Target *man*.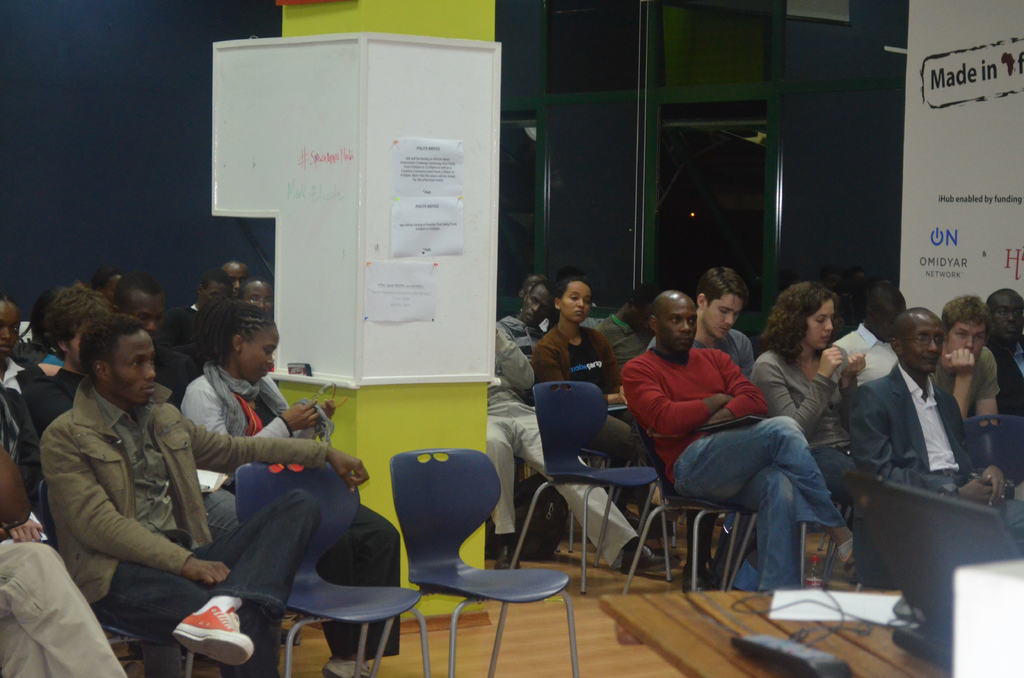
Target region: 646, 261, 761, 383.
